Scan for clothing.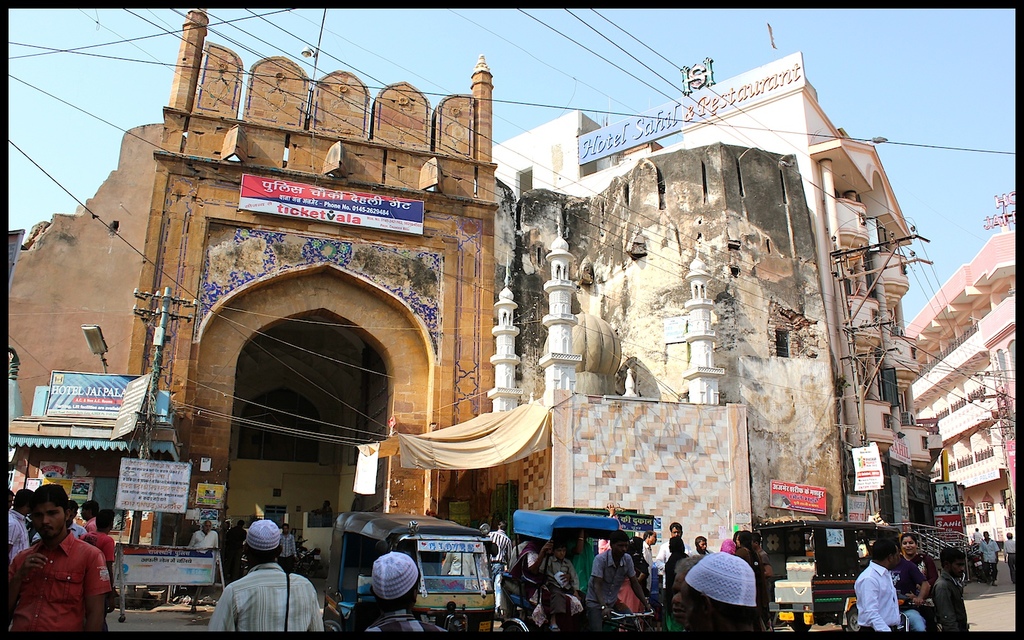
Scan result: (671, 560, 695, 582).
